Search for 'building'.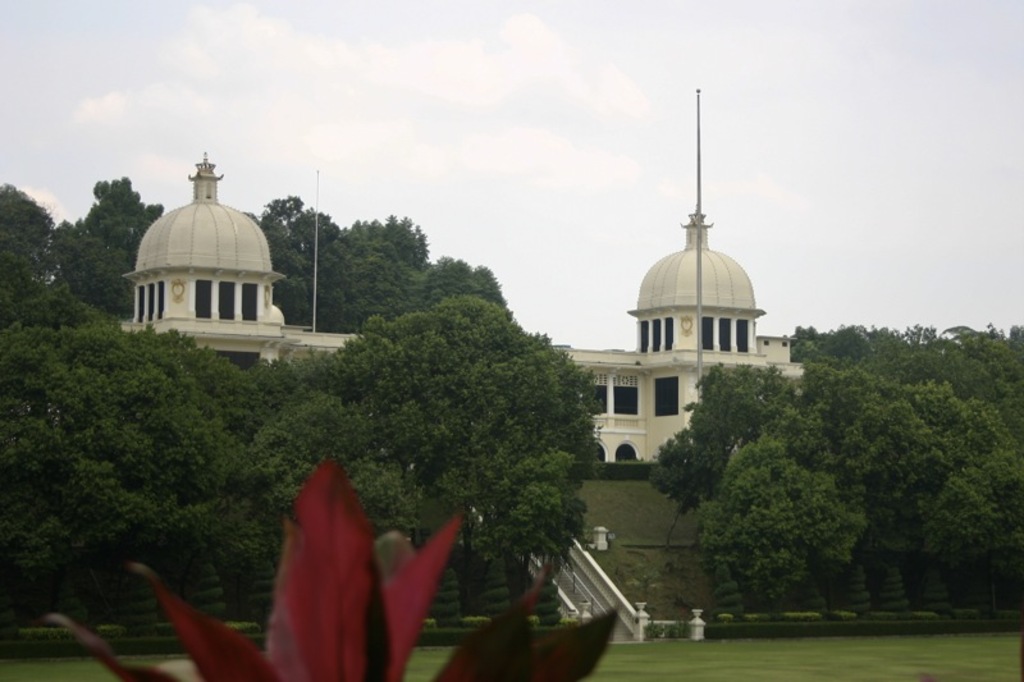
Found at BBox(118, 148, 808, 466).
